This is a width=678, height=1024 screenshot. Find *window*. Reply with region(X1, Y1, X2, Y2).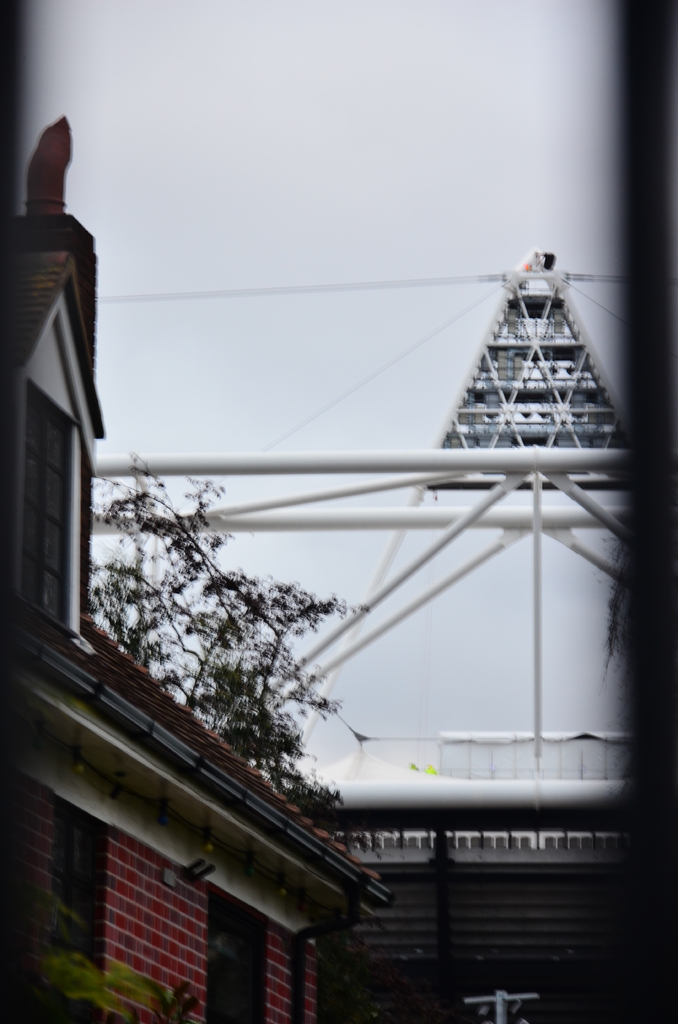
region(51, 794, 114, 1023).
